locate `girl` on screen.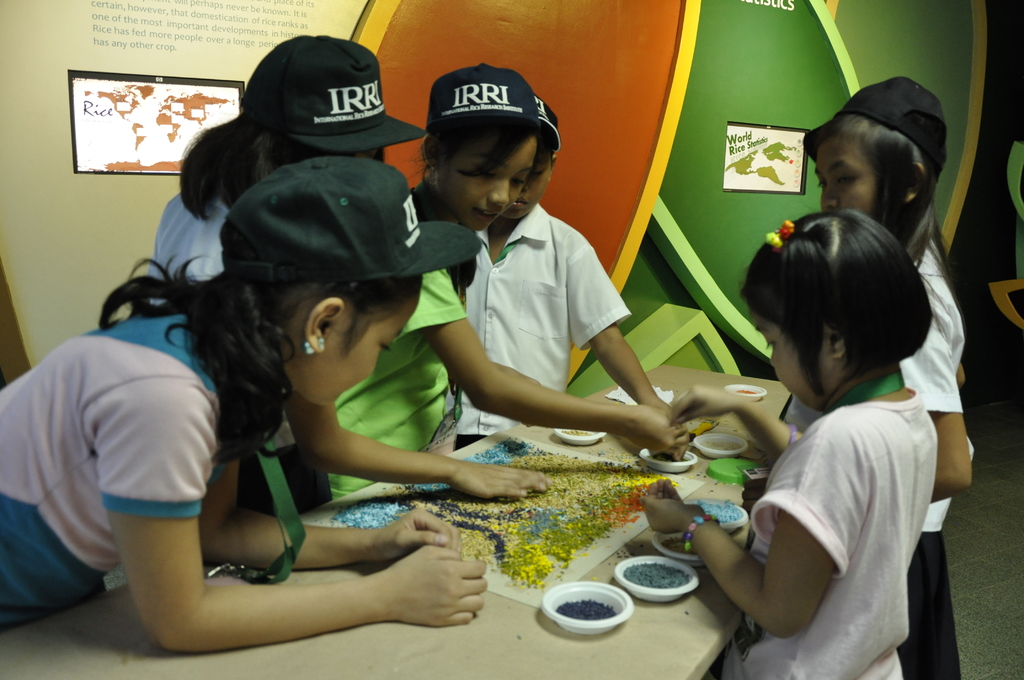
On screen at (left=453, top=98, right=671, bottom=450).
